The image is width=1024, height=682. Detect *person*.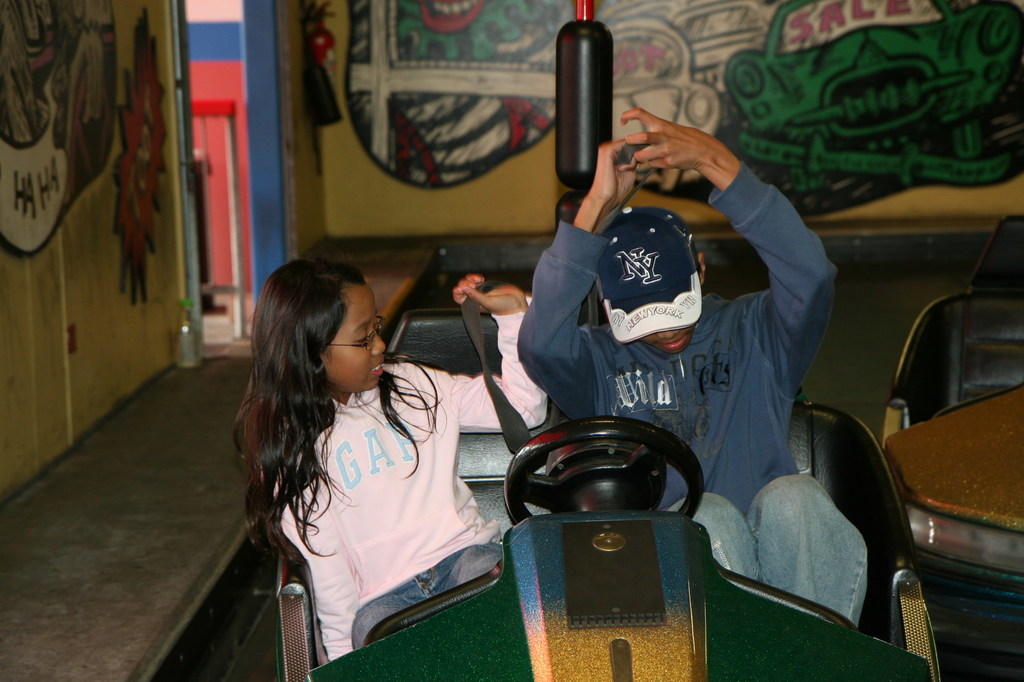
Detection: rect(513, 110, 877, 628).
